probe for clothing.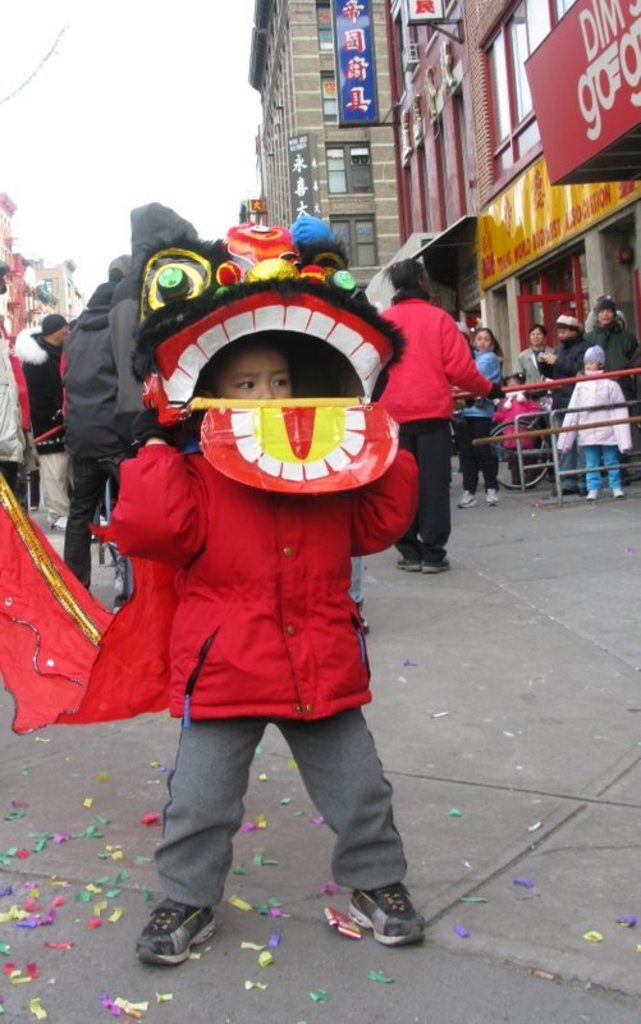
Probe result: {"left": 583, "top": 325, "right": 640, "bottom": 407}.
